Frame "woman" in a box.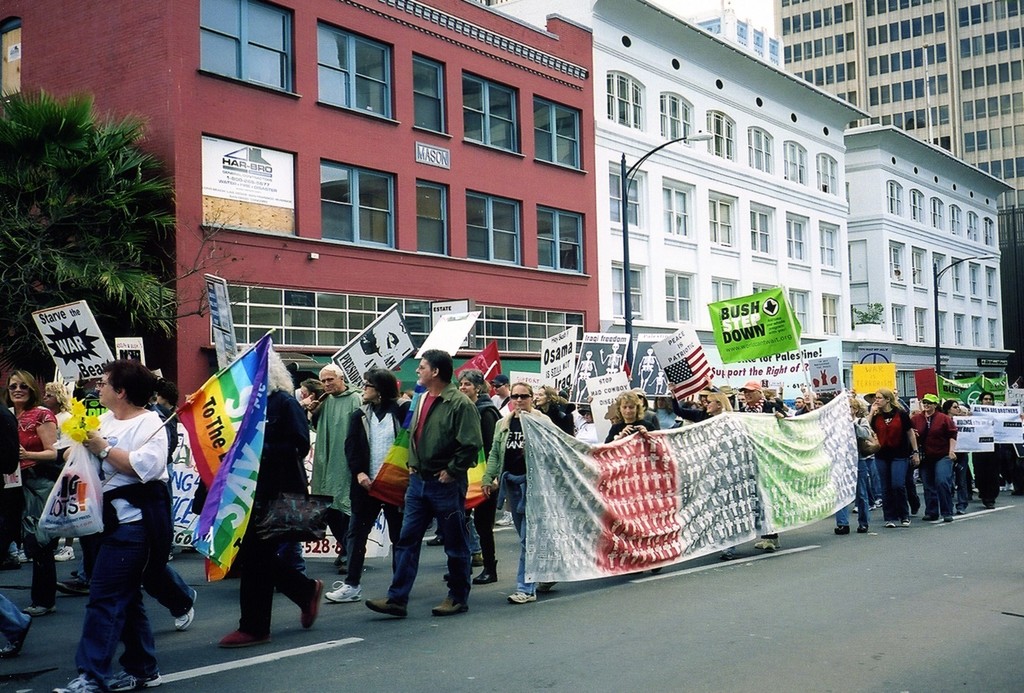
(325, 372, 414, 603).
